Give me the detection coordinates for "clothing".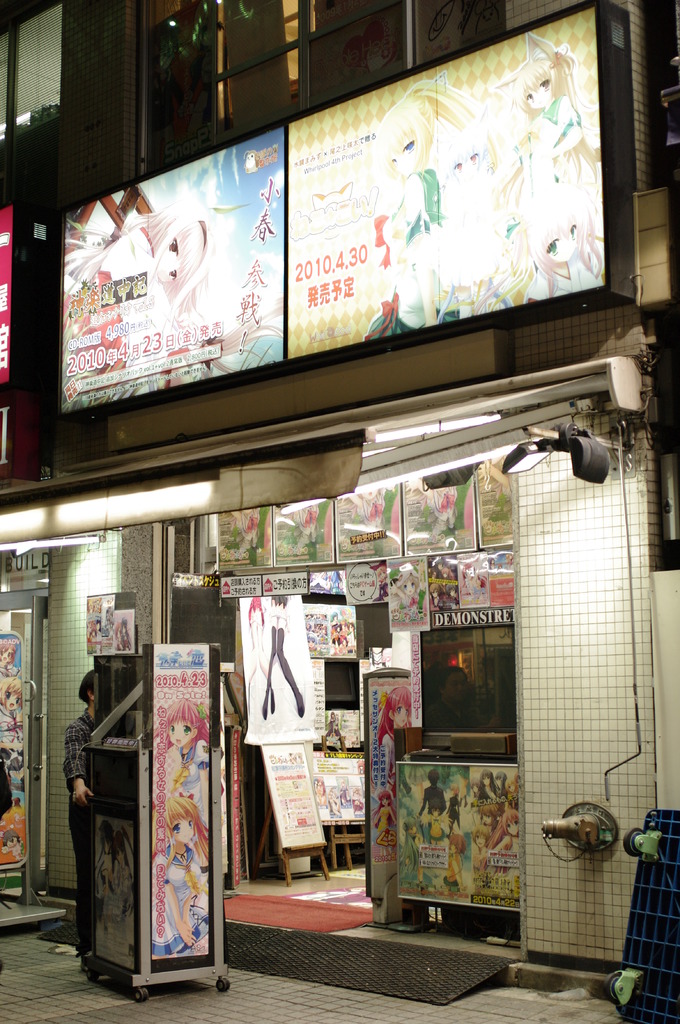
region(263, 598, 305, 715).
